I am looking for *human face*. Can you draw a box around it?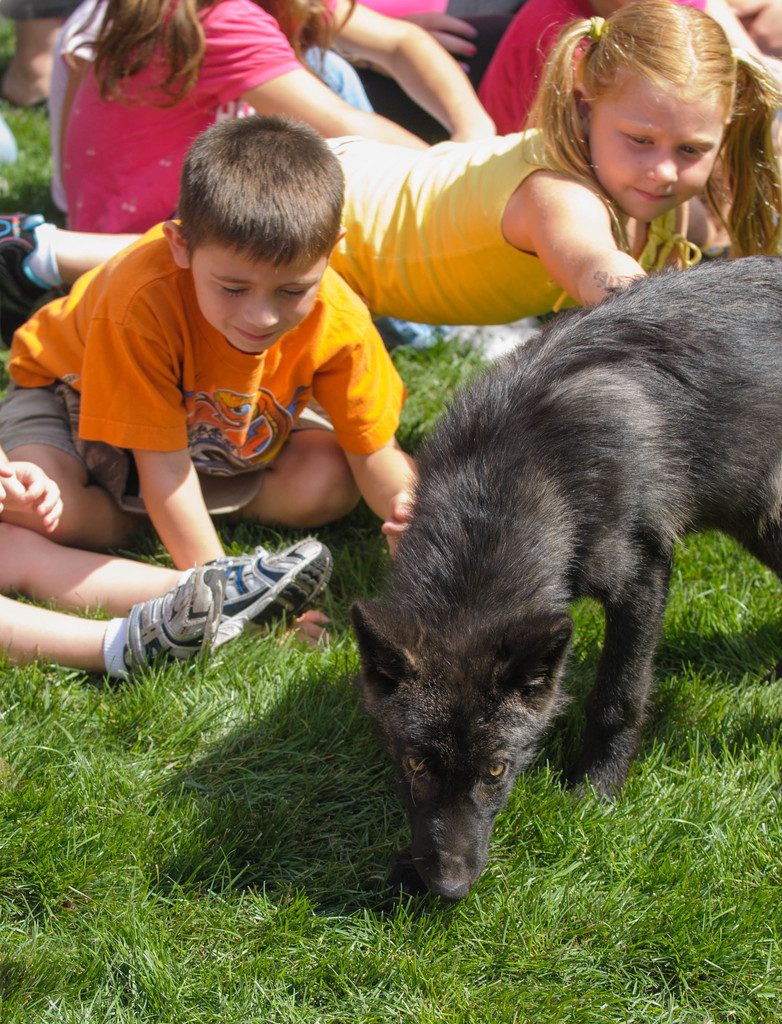
Sure, the bounding box is box(588, 76, 724, 225).
